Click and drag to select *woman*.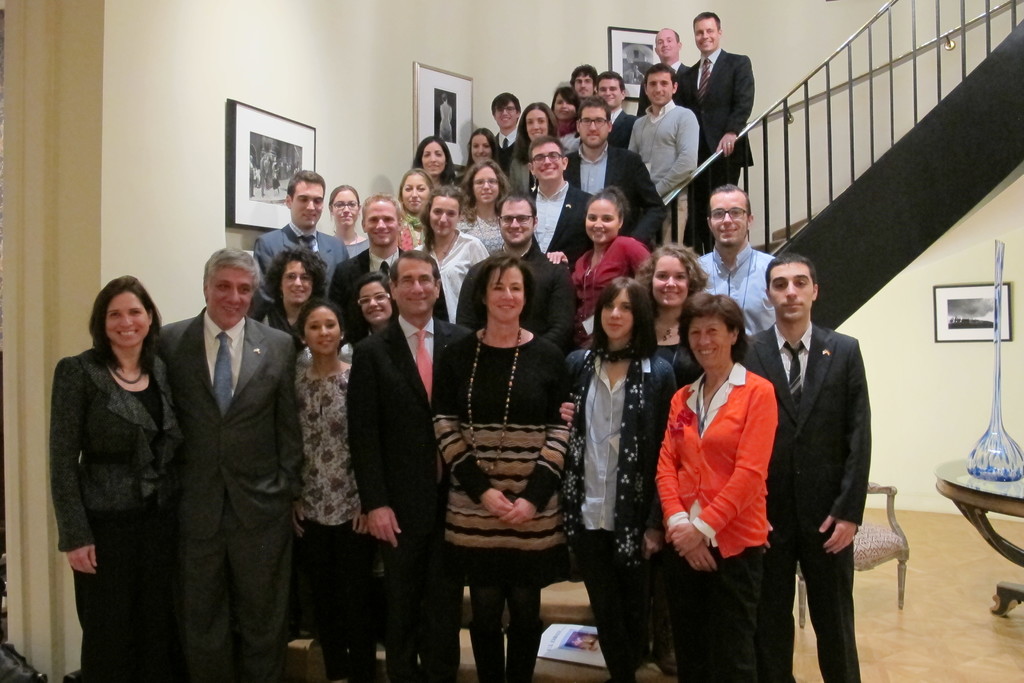
Selection: {"x1": 561, "y1": 279, "x2": 676, "y2": 682}.
